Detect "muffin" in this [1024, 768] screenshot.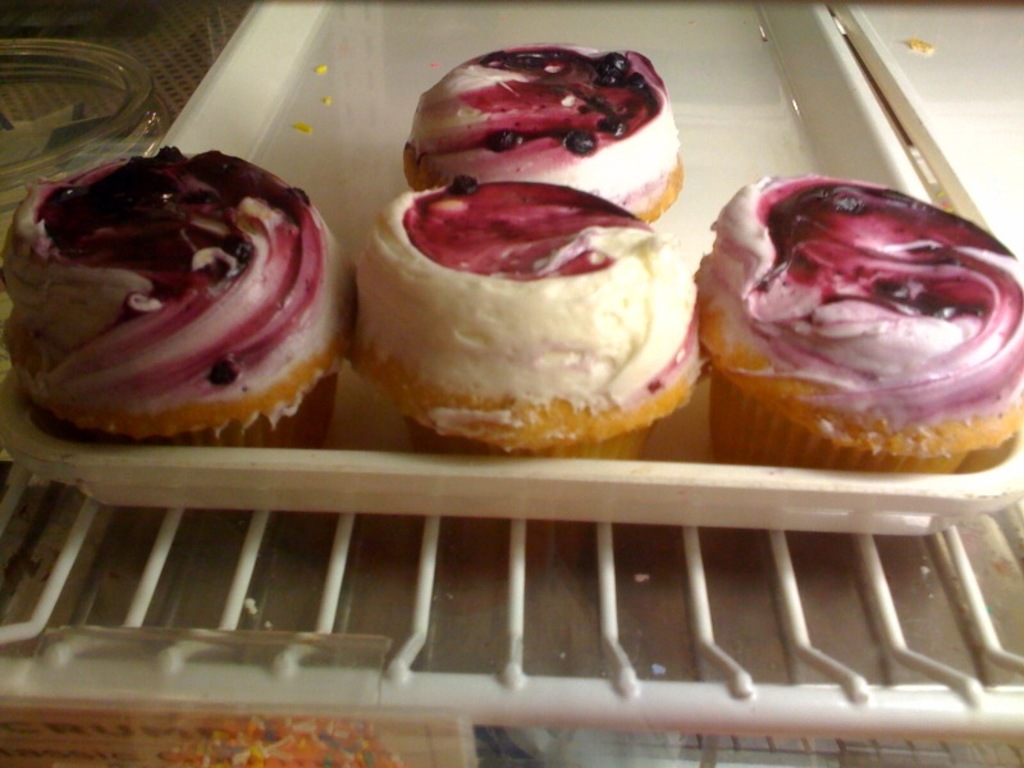
Detection: Rect(401, 40, 686, 225).
